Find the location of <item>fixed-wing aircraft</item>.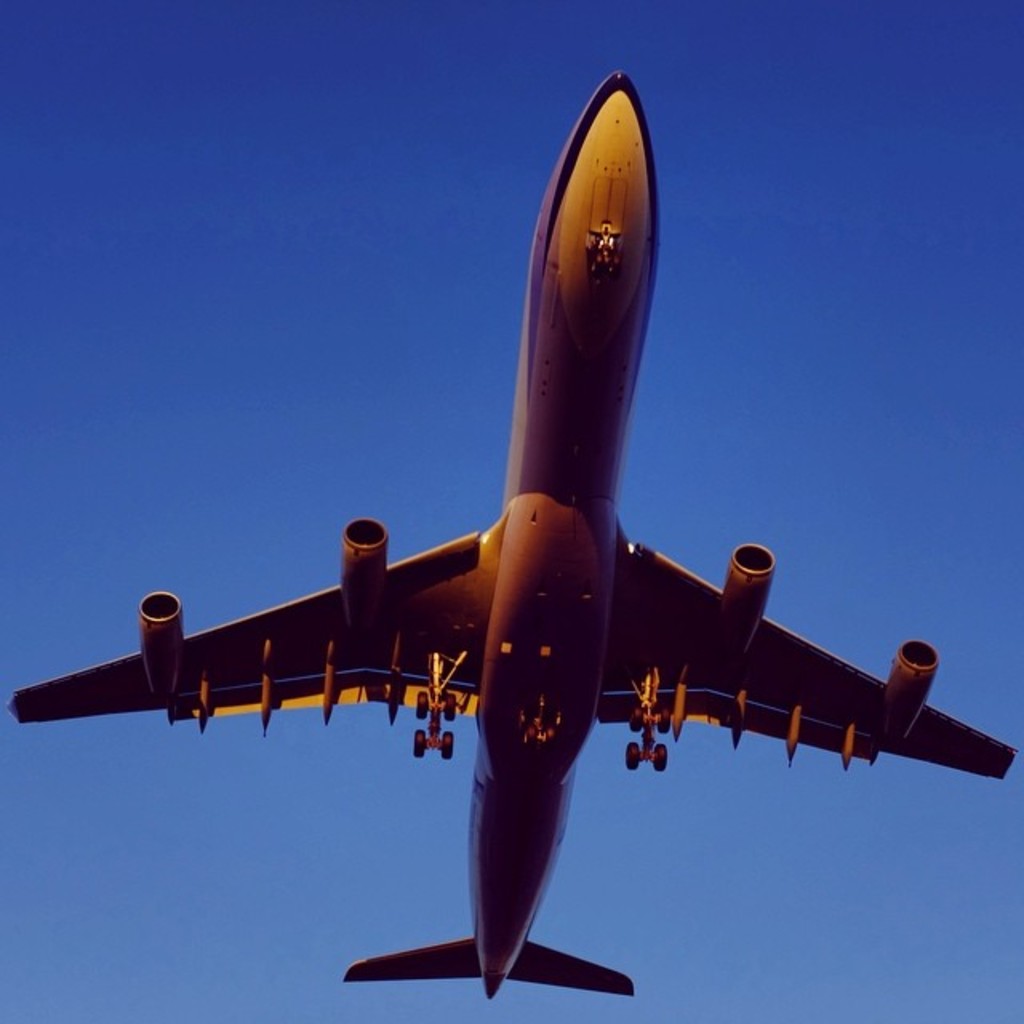
Location: pyautogui.locateOnScreen(8, 72, 1016, 1000).
